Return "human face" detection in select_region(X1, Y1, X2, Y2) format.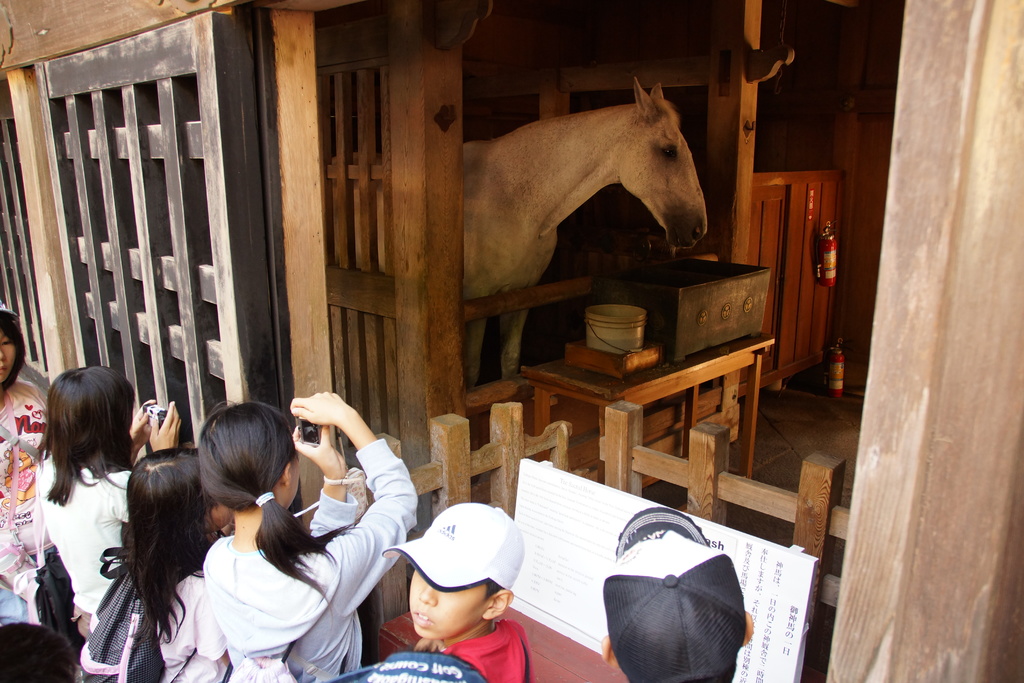
select_region(406, 570, 484, 638).
